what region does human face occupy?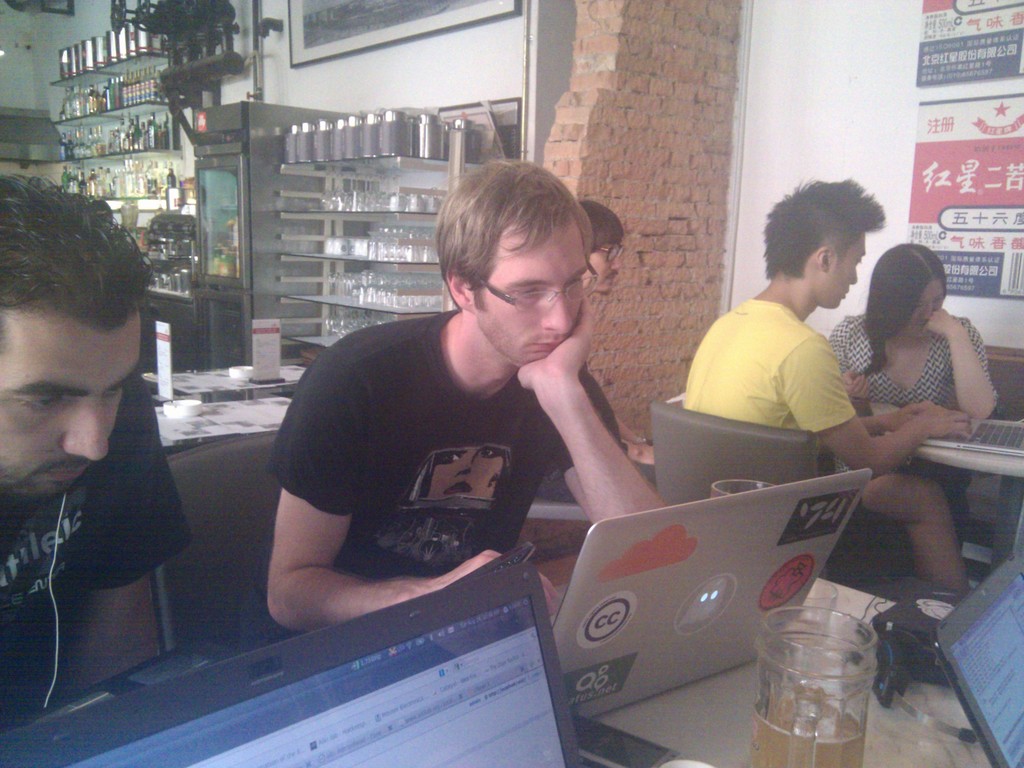
(x1=594, y1=237, x2=618, y2=292).
